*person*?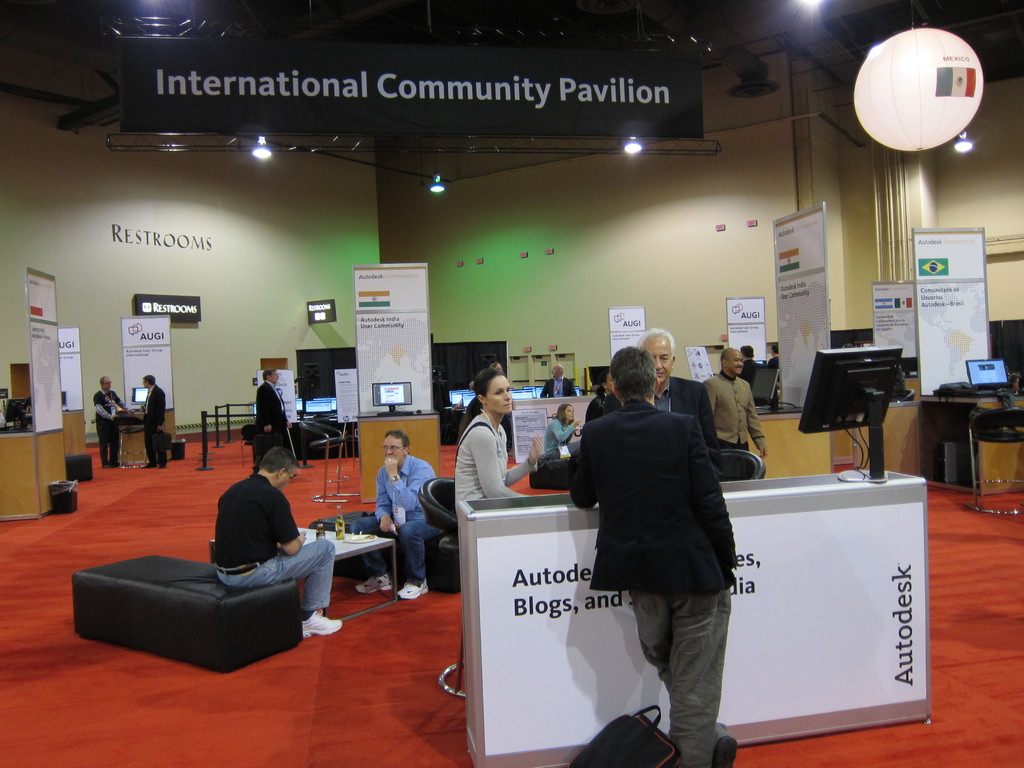
bbox(251, 367, 292, 474)
